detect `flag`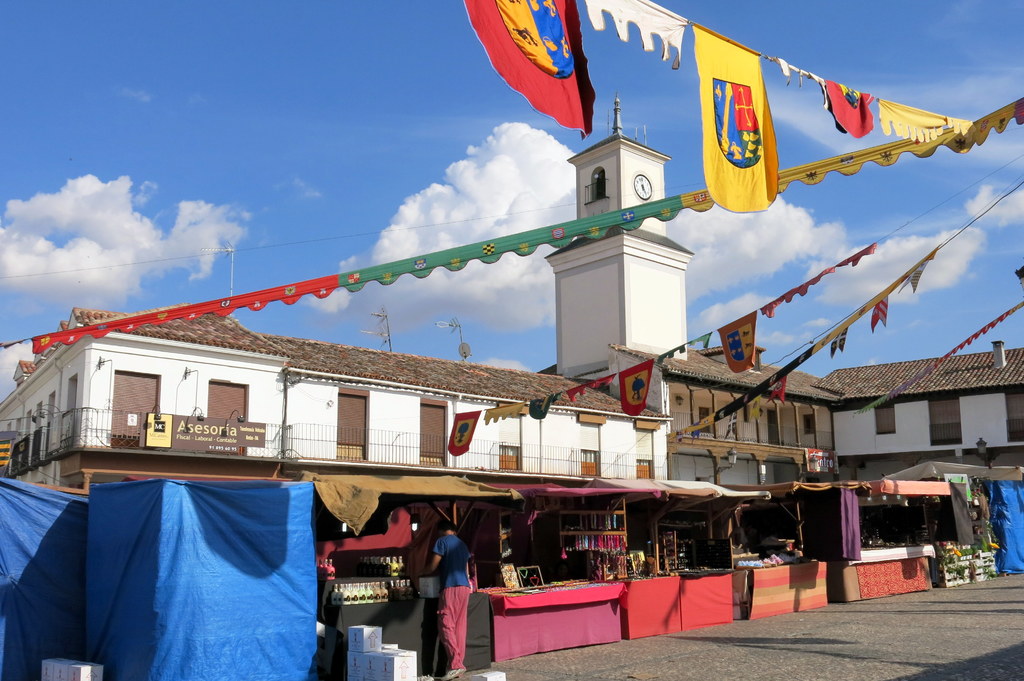
pyautogui.locateOnScreen(692, 24, 780, 213)
